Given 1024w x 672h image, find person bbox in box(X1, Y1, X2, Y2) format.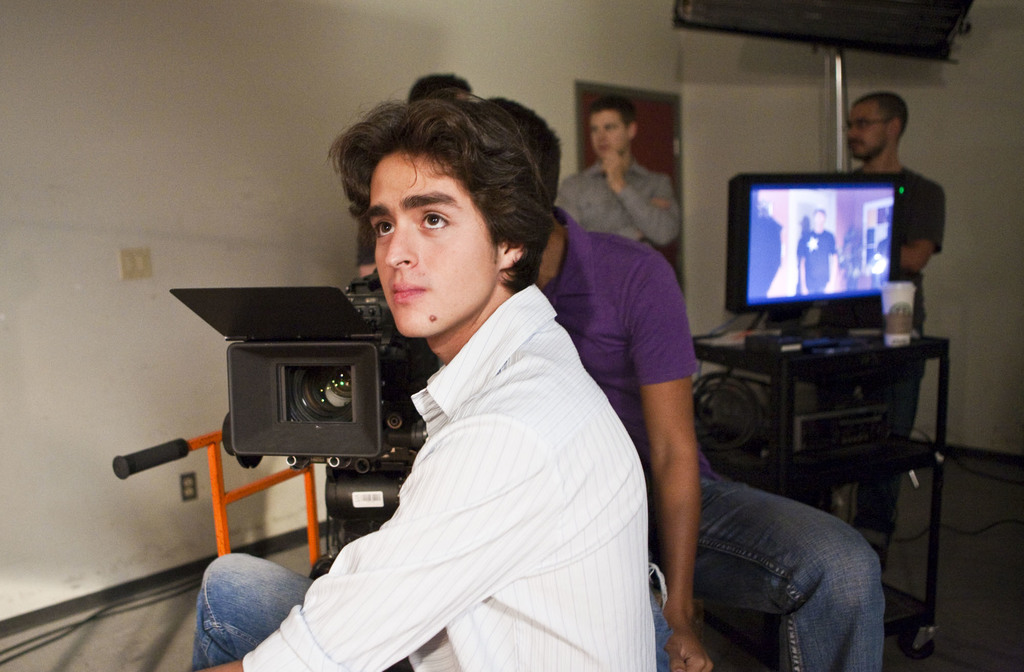
box(800, 207, 839, 296).
